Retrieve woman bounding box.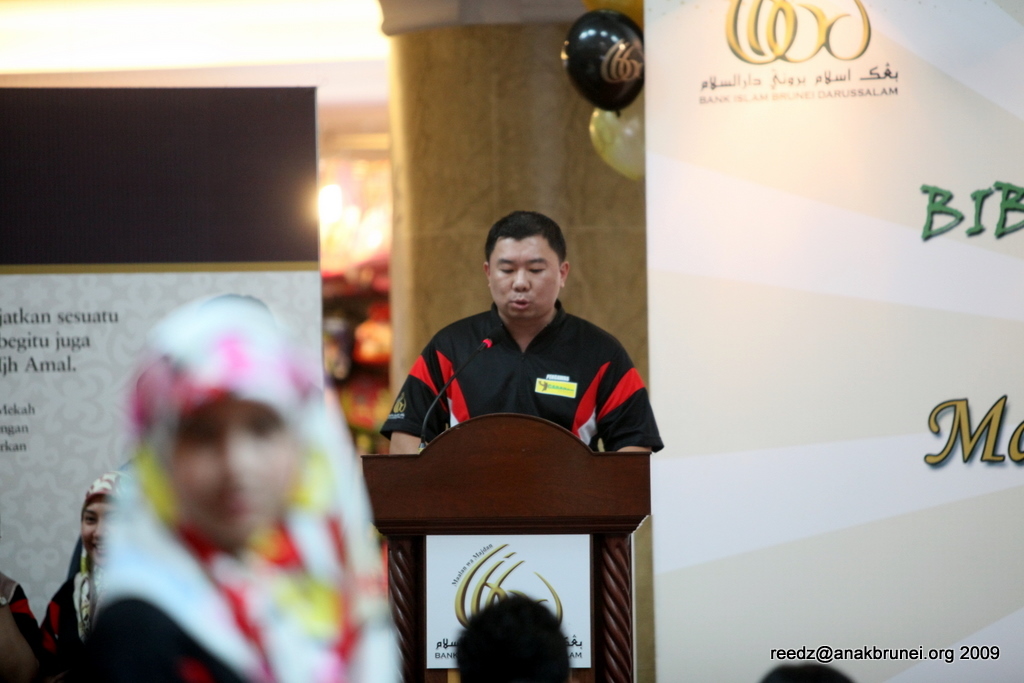
Bounding box: 28:452:132:668.
